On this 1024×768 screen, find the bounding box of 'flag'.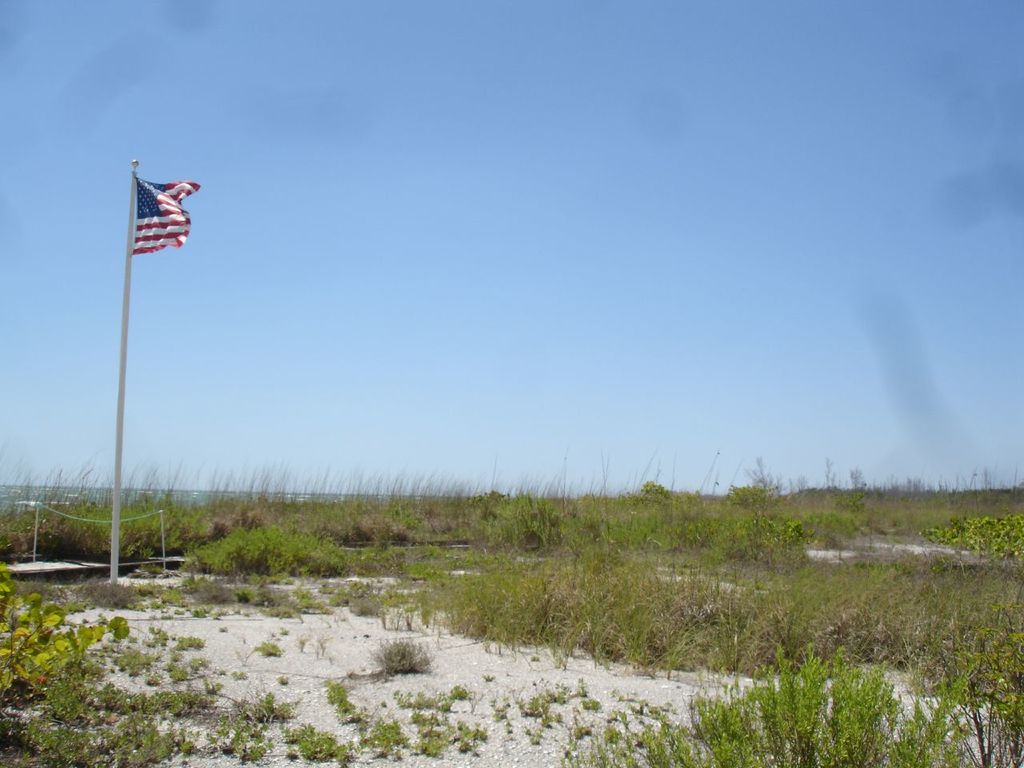
Bounding box: region(122, 166, 199, 255).
